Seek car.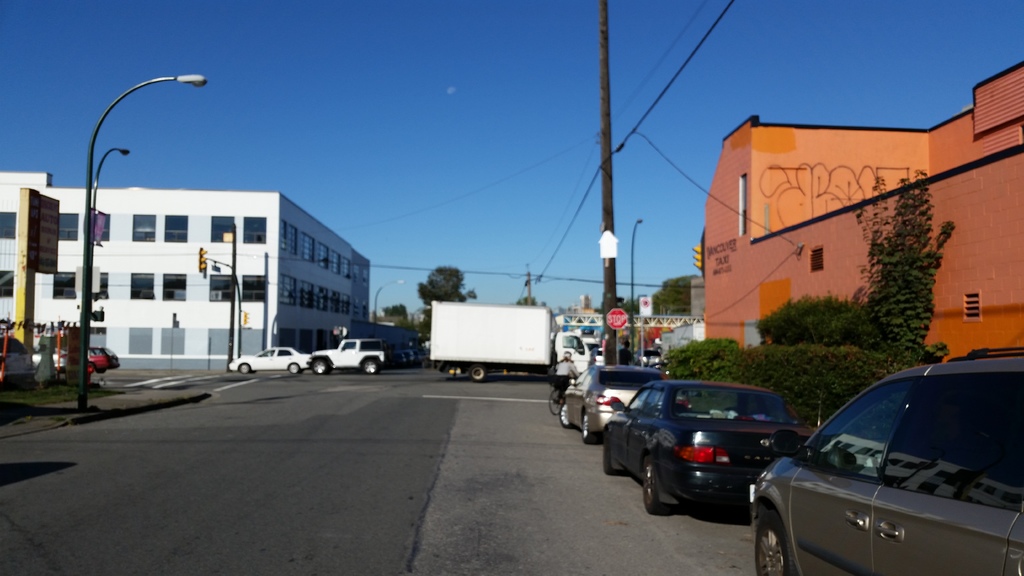
<box>755,351,1023,575</box>.
